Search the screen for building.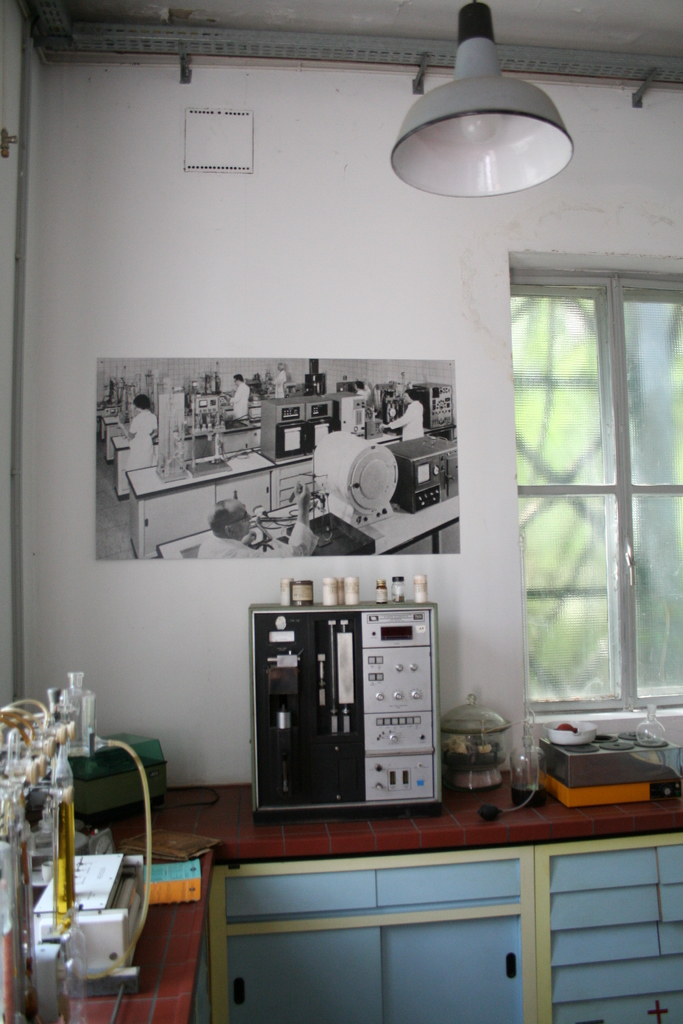
Found at [0,0,682,1023].
